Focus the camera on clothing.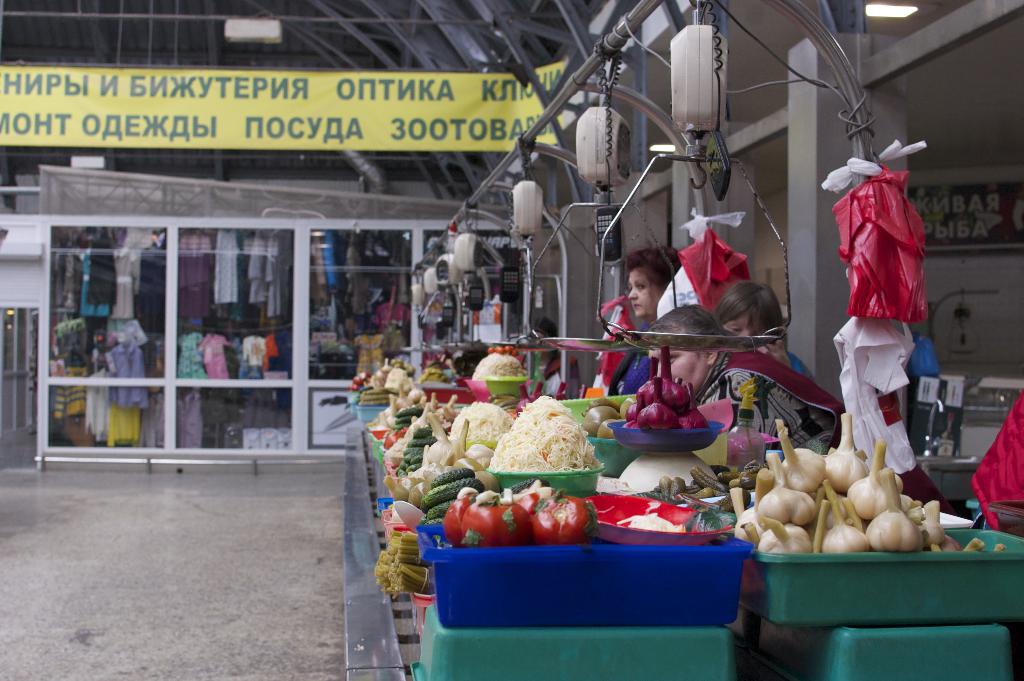
Focus region: detection(80, 248, 113, 313).
